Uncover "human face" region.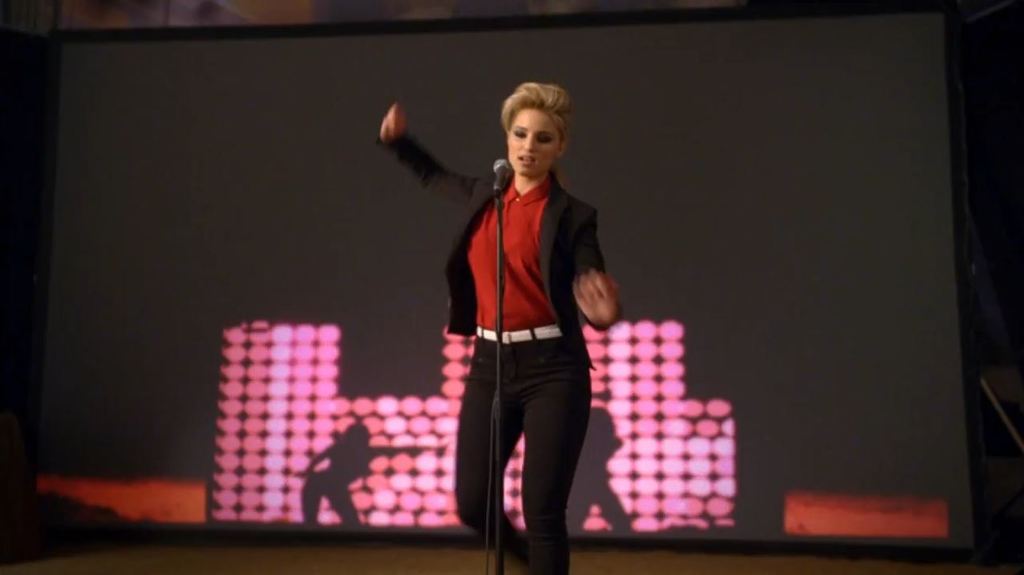
Uncovered: box=[506, 110, 562, 179].
